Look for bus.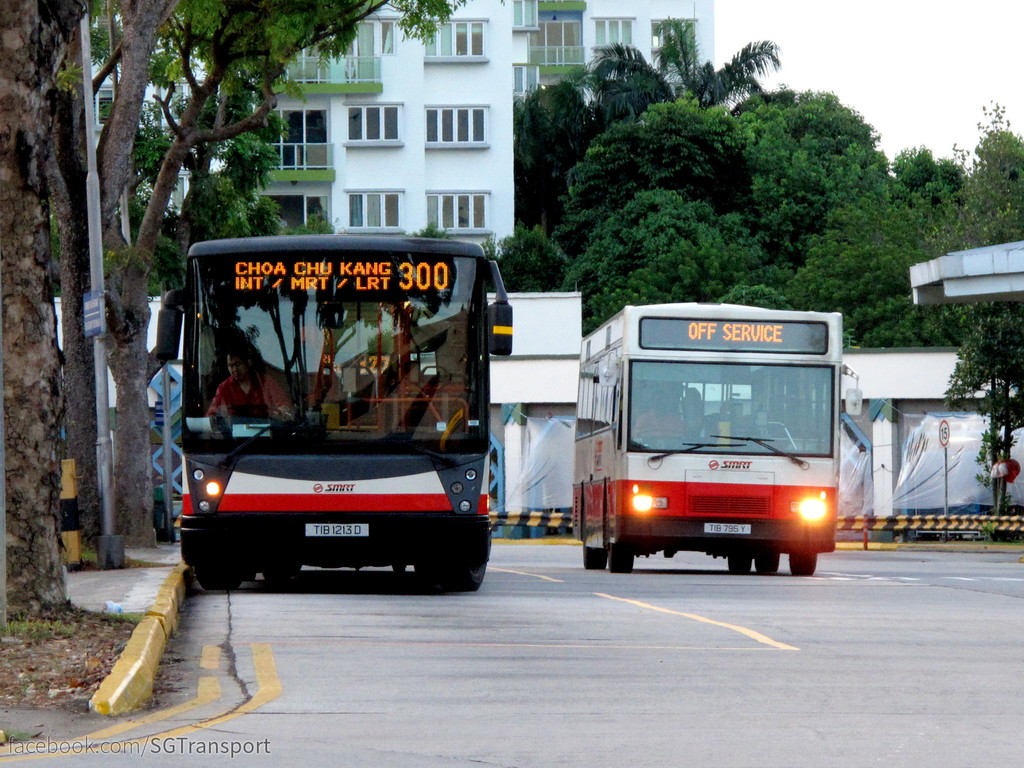
Found: box(158, 230, 514, 594).
